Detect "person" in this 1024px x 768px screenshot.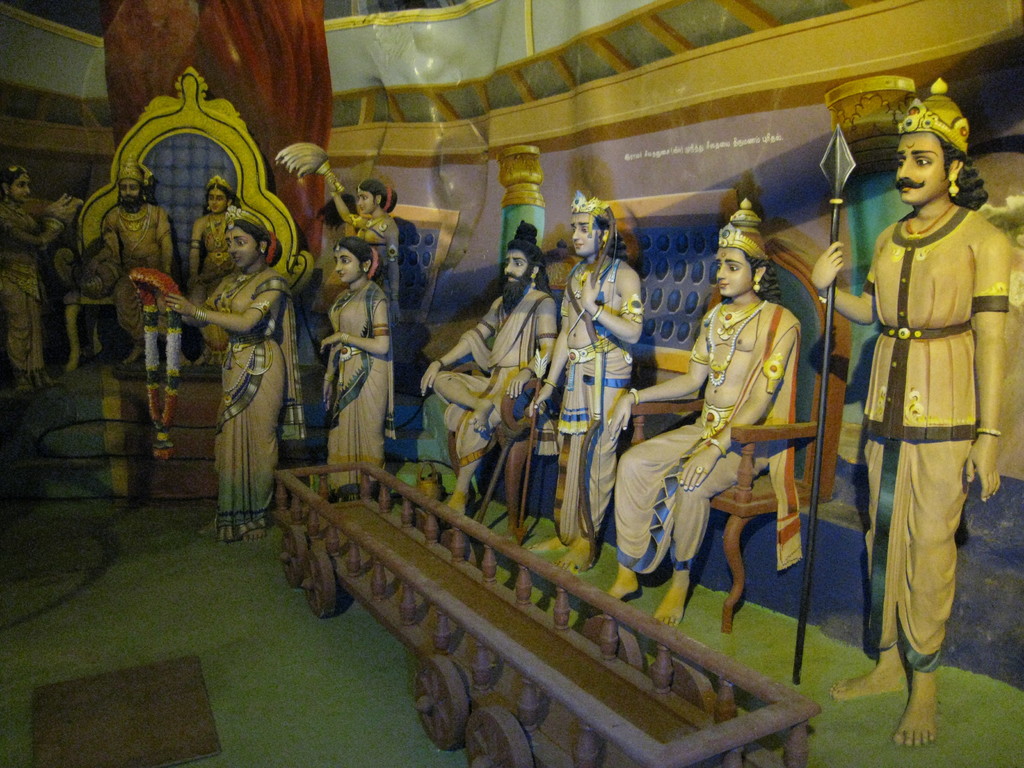
Detection: [left=809, top=78, right=1011, bottom=744].
